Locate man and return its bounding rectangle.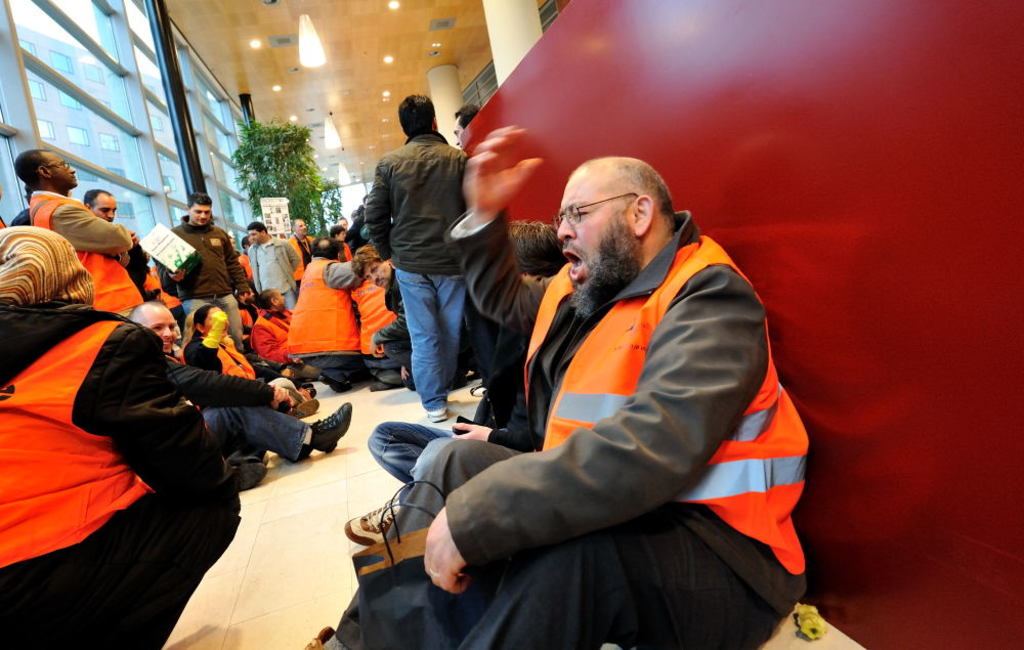
(left=11, top=155, right=136, bottom=320).
